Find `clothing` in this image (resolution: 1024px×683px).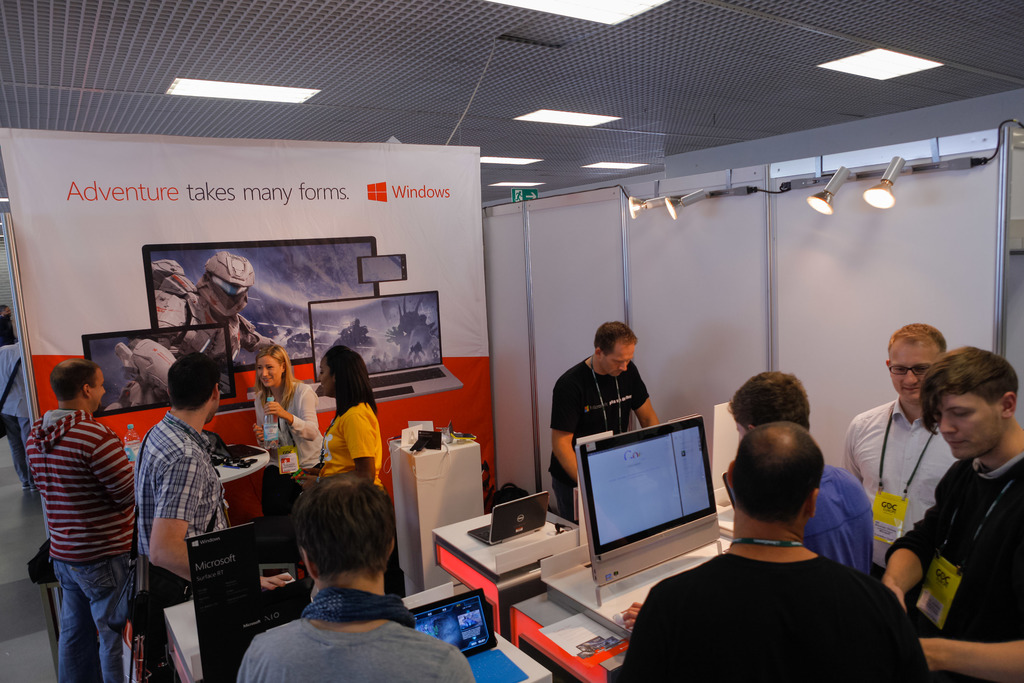
bbox=(255, 378, 323, 513).
